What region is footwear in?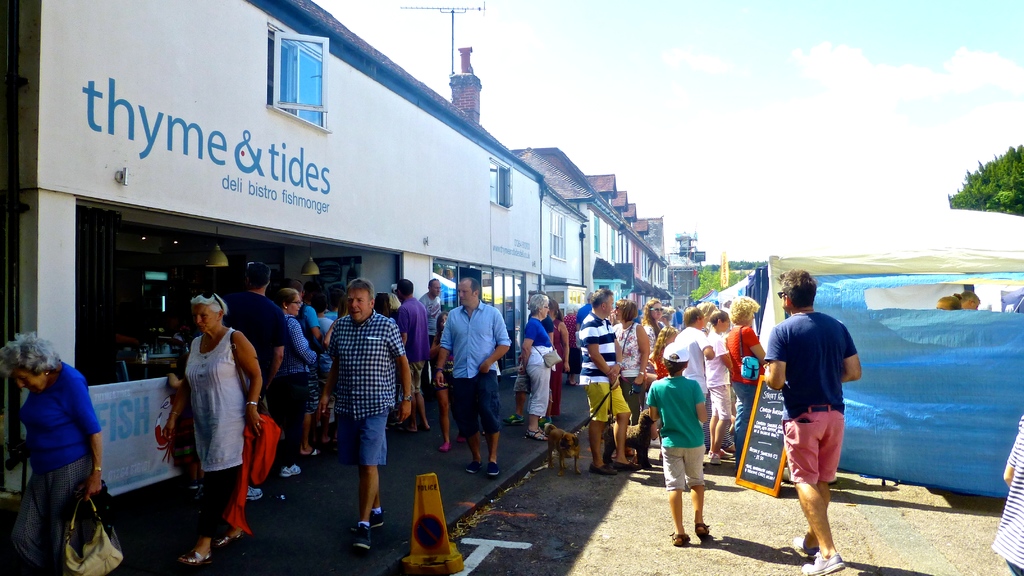
{"left": 714, "top": 450, "right": 736, "bottom": 460}.
